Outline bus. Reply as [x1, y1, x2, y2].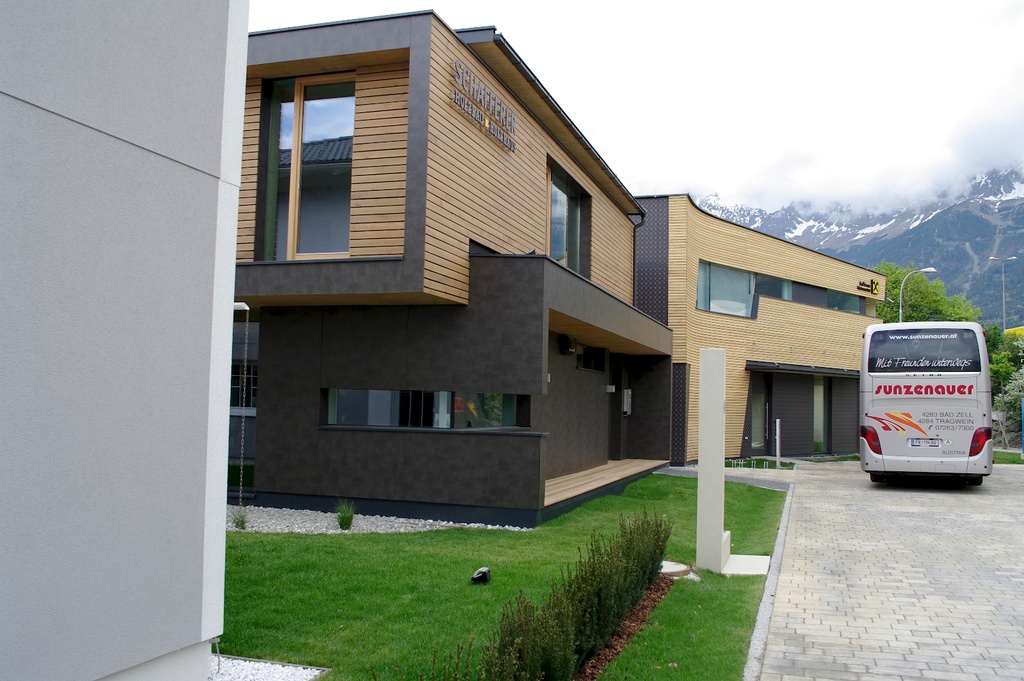
[859, 322, 994, 485].
